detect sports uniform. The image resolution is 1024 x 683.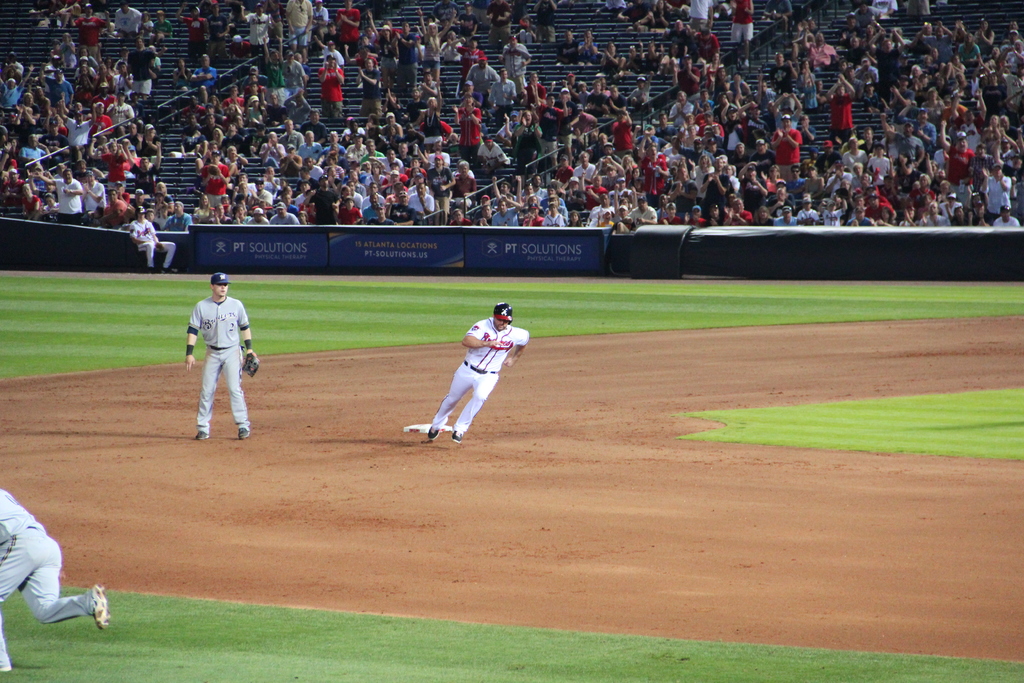
<box>388,121,406,137</box>.
